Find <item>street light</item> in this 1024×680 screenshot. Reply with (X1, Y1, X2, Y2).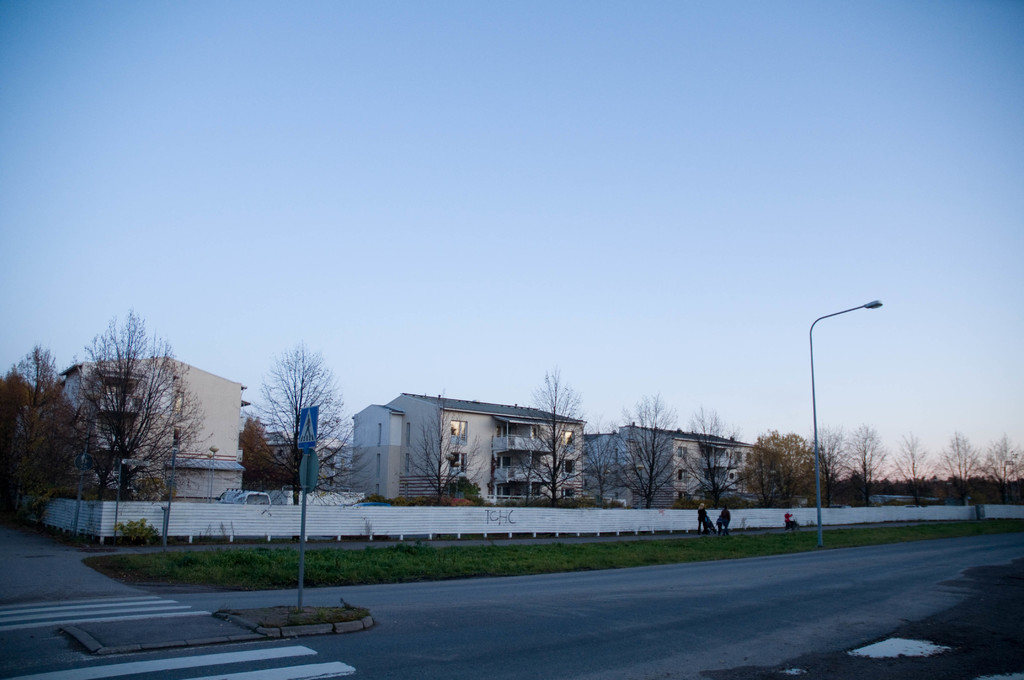
(111, 457, 155, 531).
